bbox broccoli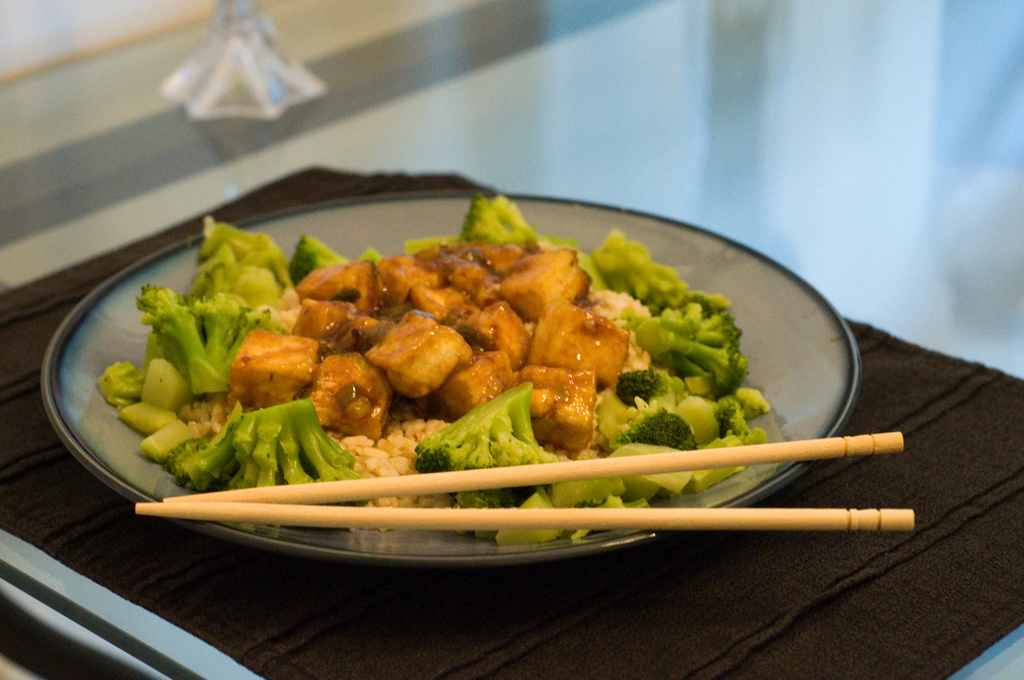
Rect(417, 374, 559, 469)
